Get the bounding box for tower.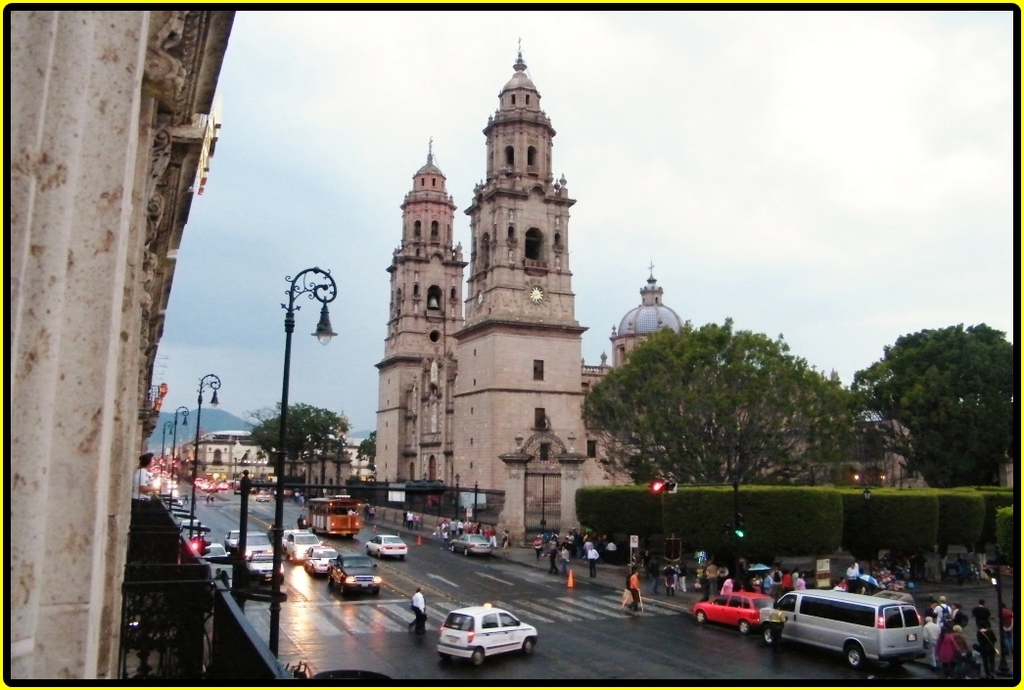
<box>370,139,470,482</box>.
